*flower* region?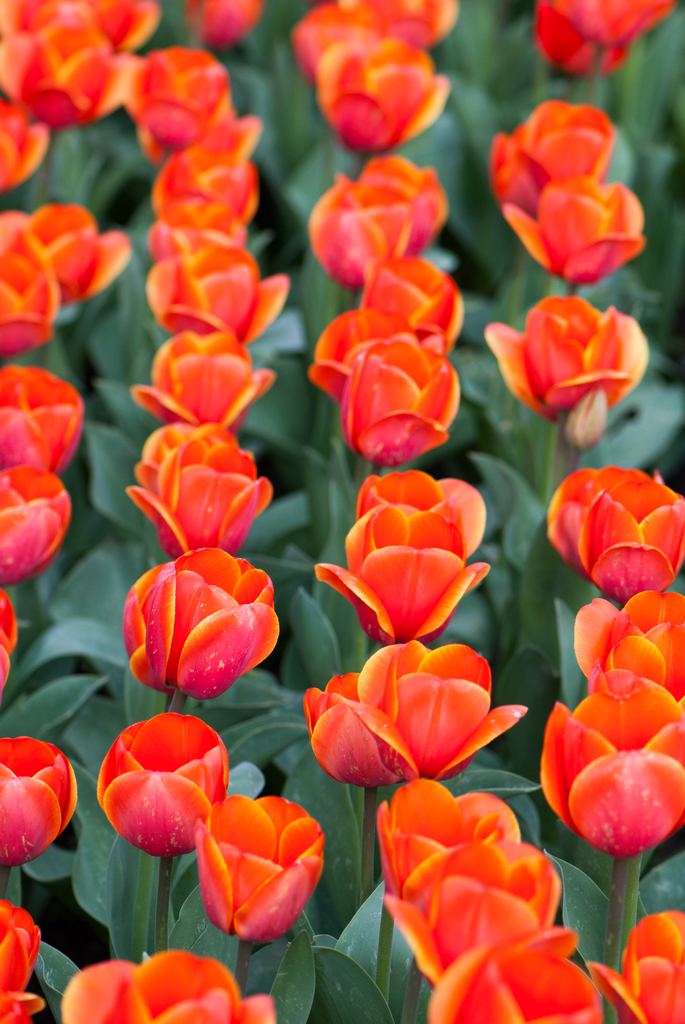
<box>122,547,276,723</box>
